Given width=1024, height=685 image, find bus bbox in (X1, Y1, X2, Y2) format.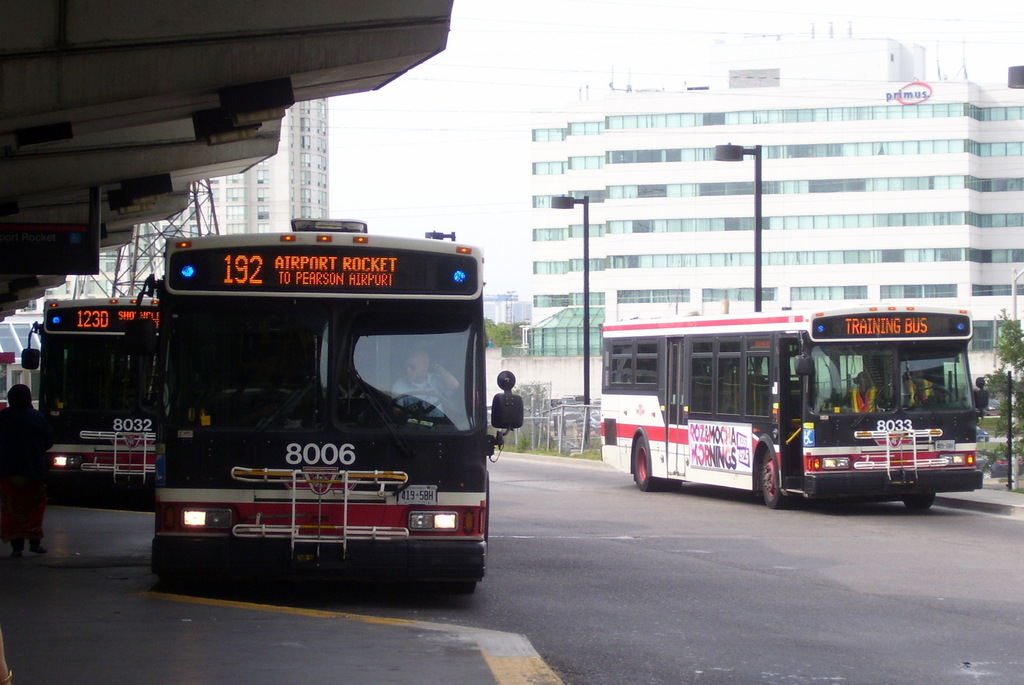
(18, 292, 164, 489).
